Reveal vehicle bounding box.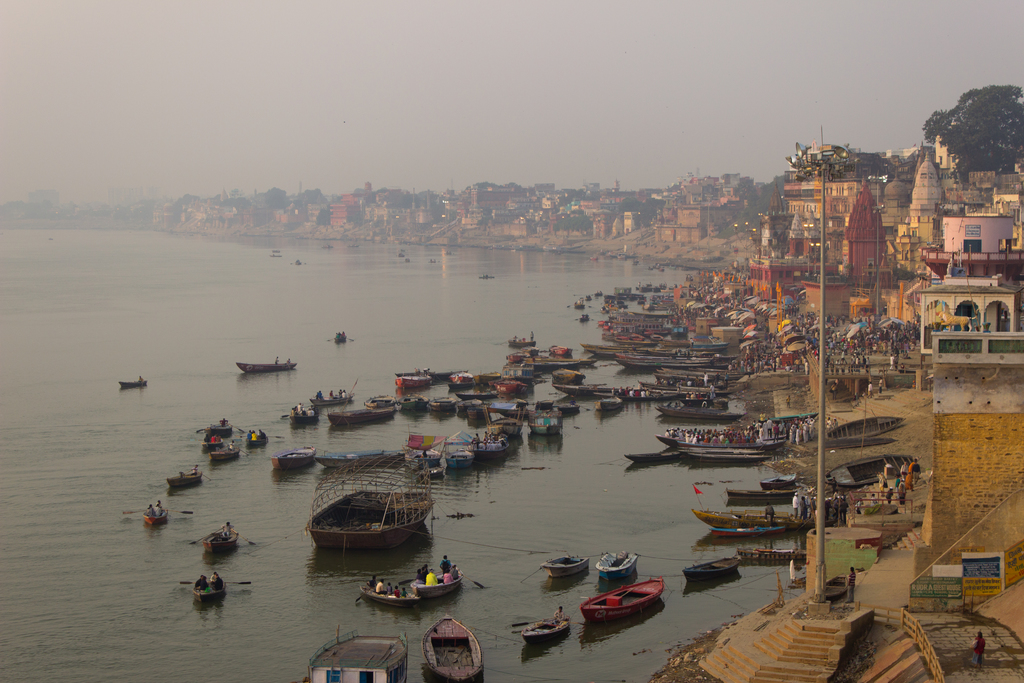
Revealed: left=355, top=582, right=420, bottom=607.
